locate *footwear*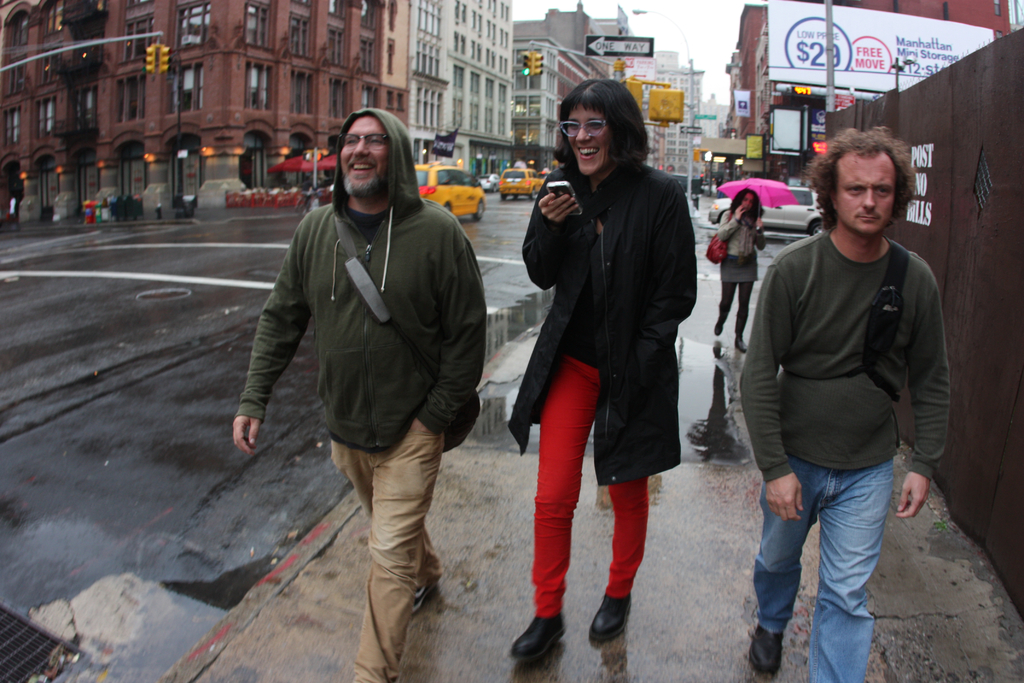
733,333,750,357
